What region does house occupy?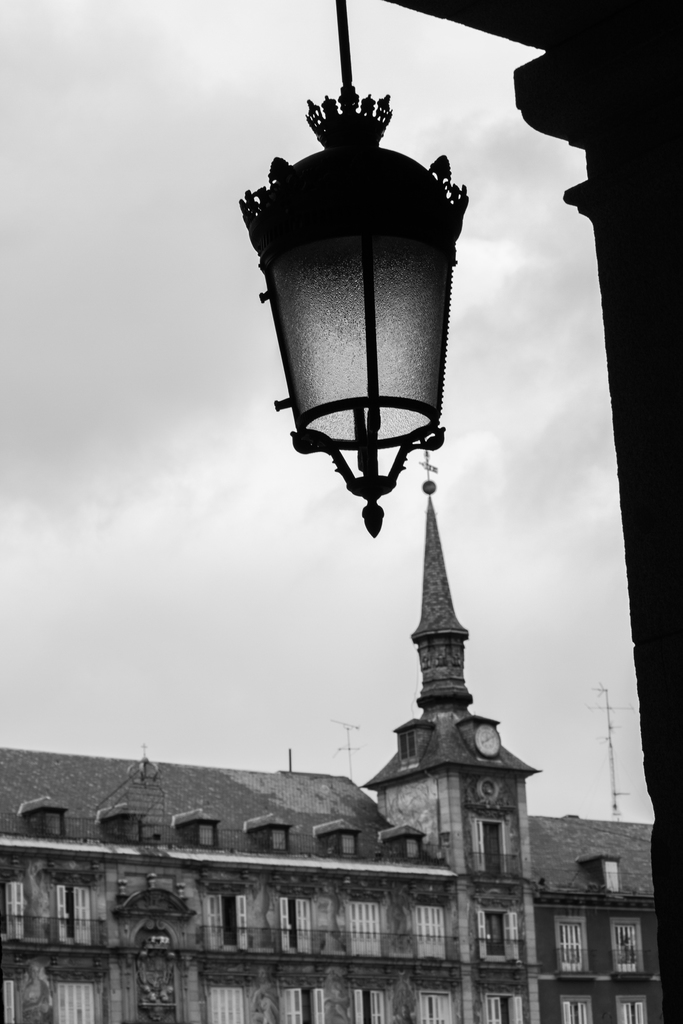
[433, 514, 664, 1009].
